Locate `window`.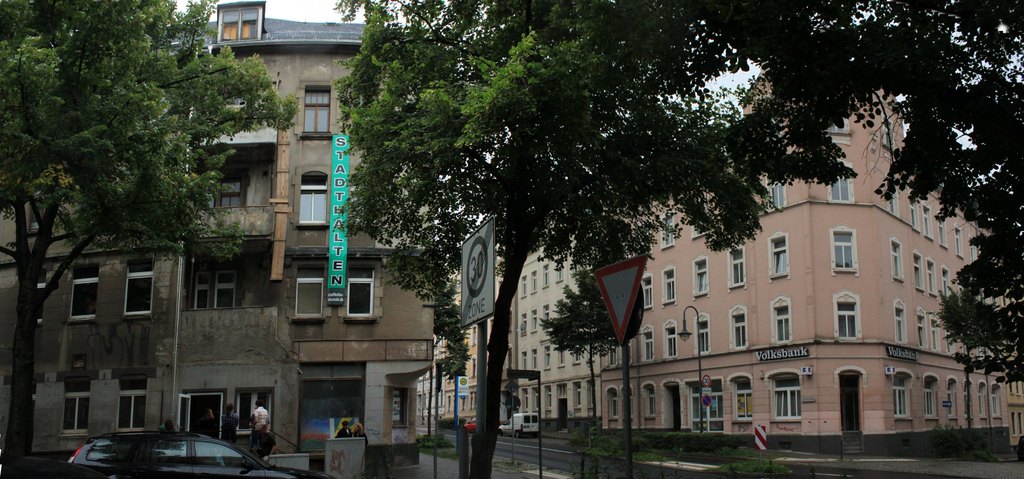
Bounding box: left=533, top=394, right=538, bottom=410.
